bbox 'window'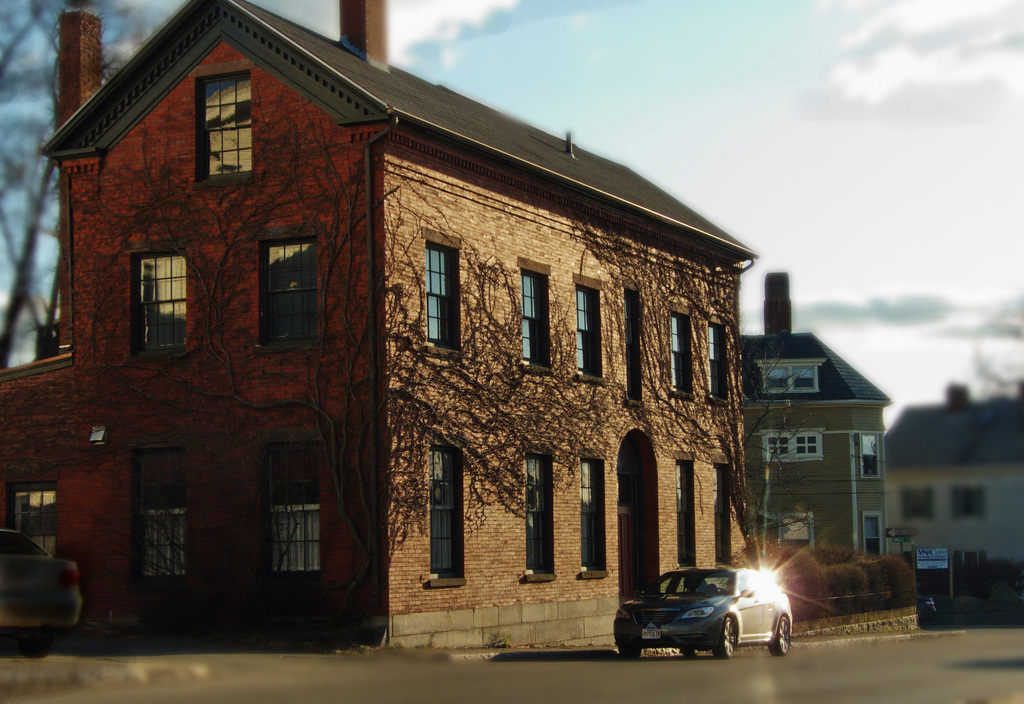
region(566, 284, 604, 385)
